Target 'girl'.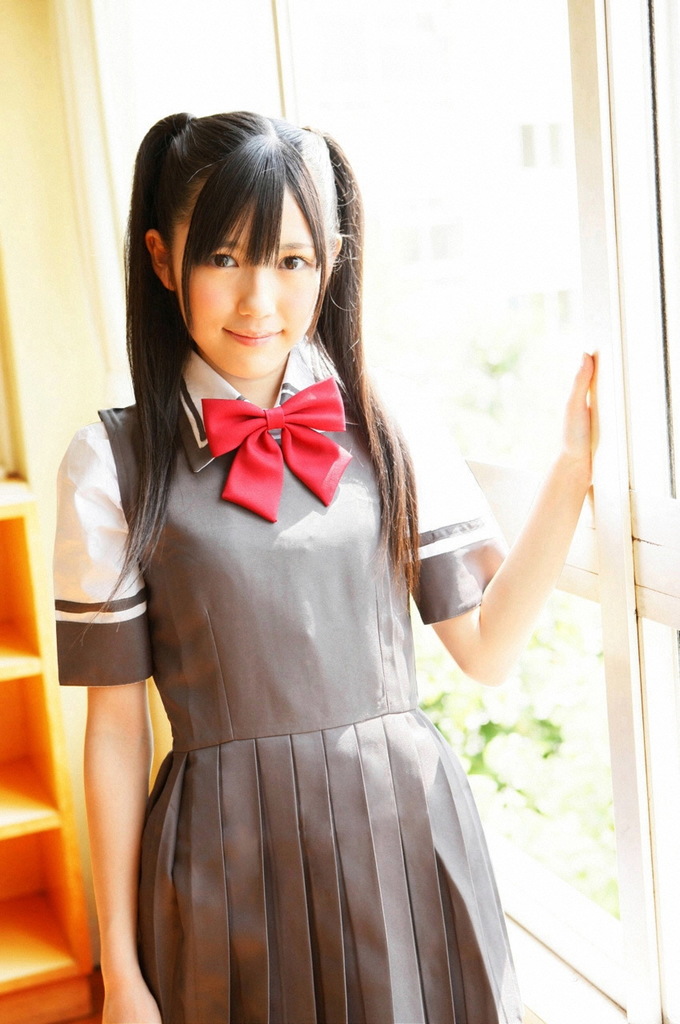
Target region: detection(52, 103, 608, 1023).
